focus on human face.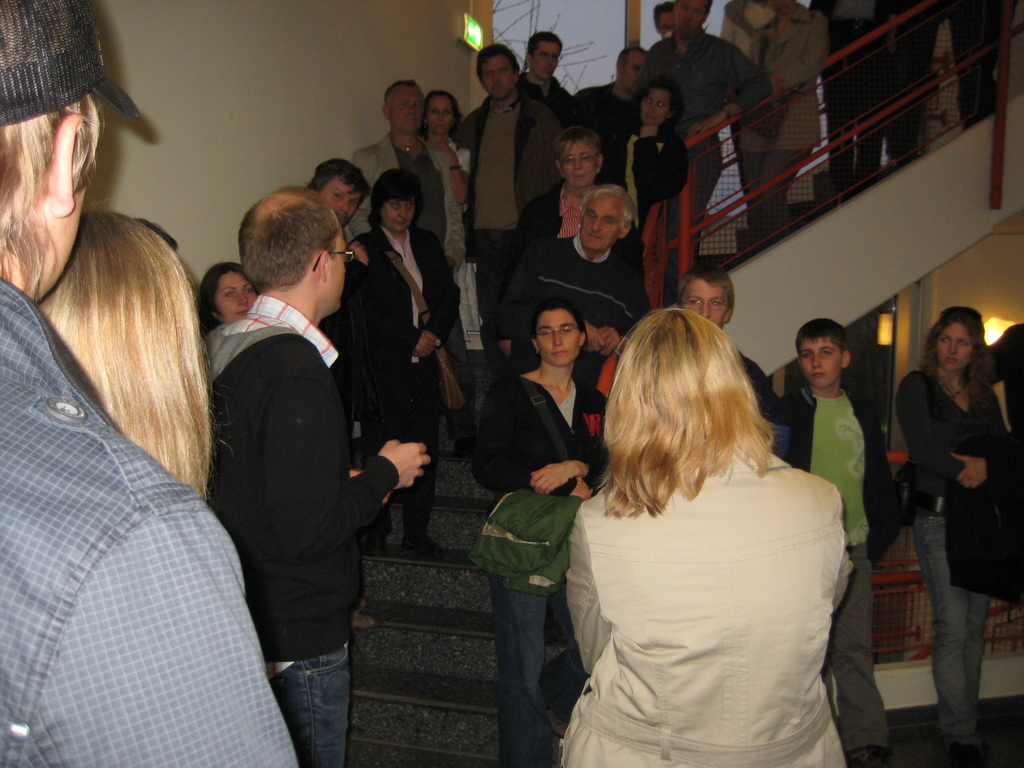
Focused at select_region(318, 179, 360, 230).
